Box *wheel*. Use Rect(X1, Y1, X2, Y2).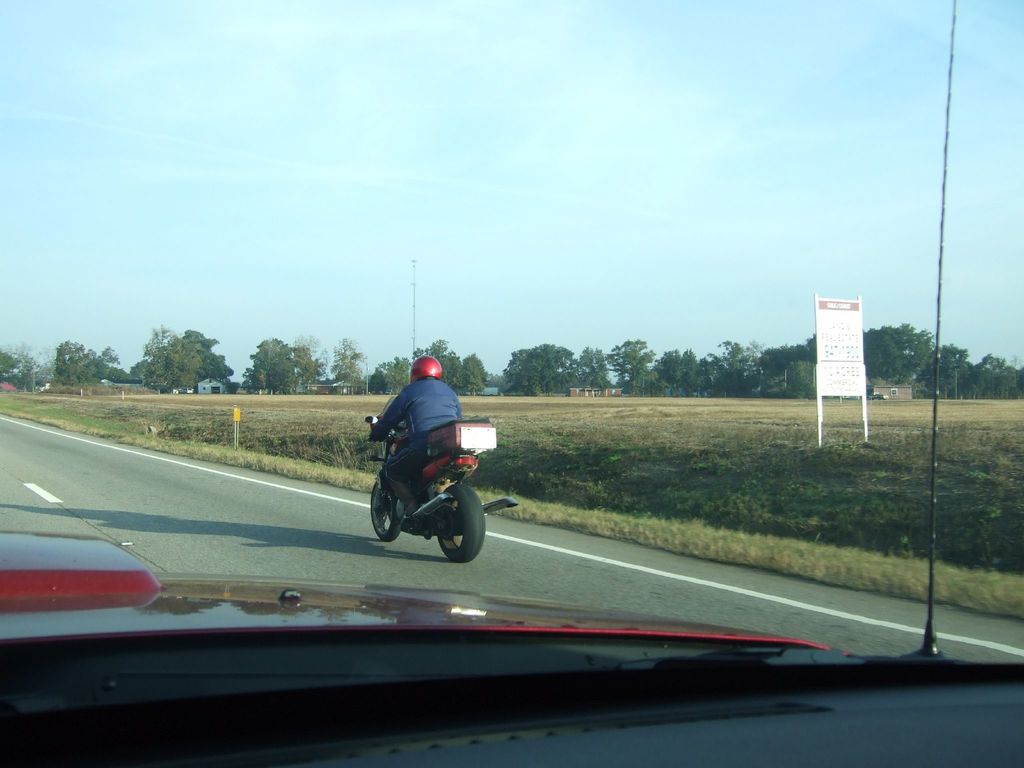
Rect(369, 471, 403, 541).
